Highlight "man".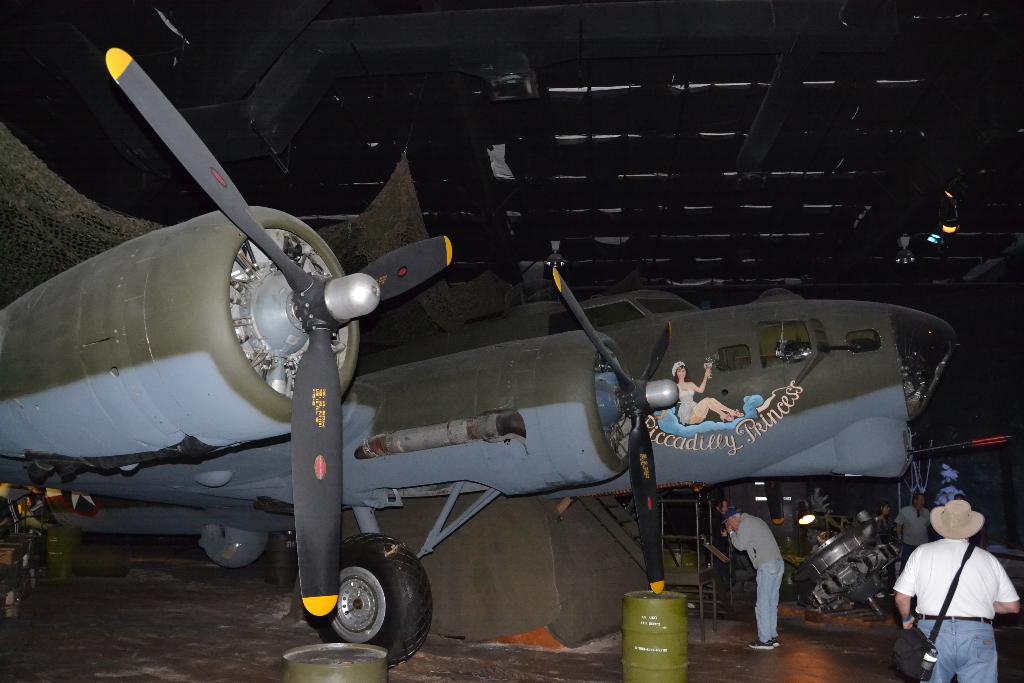
Highlighted region: [897, 497, 1018, 682].
